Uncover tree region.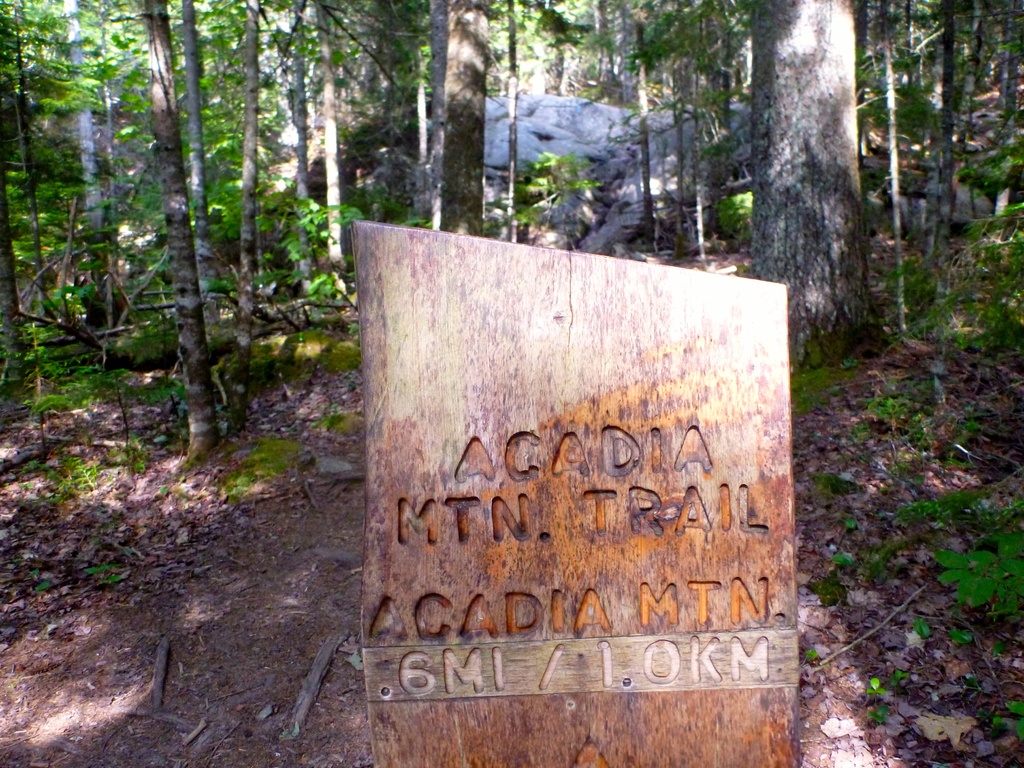
Uncovered: 727/0/862/338.
